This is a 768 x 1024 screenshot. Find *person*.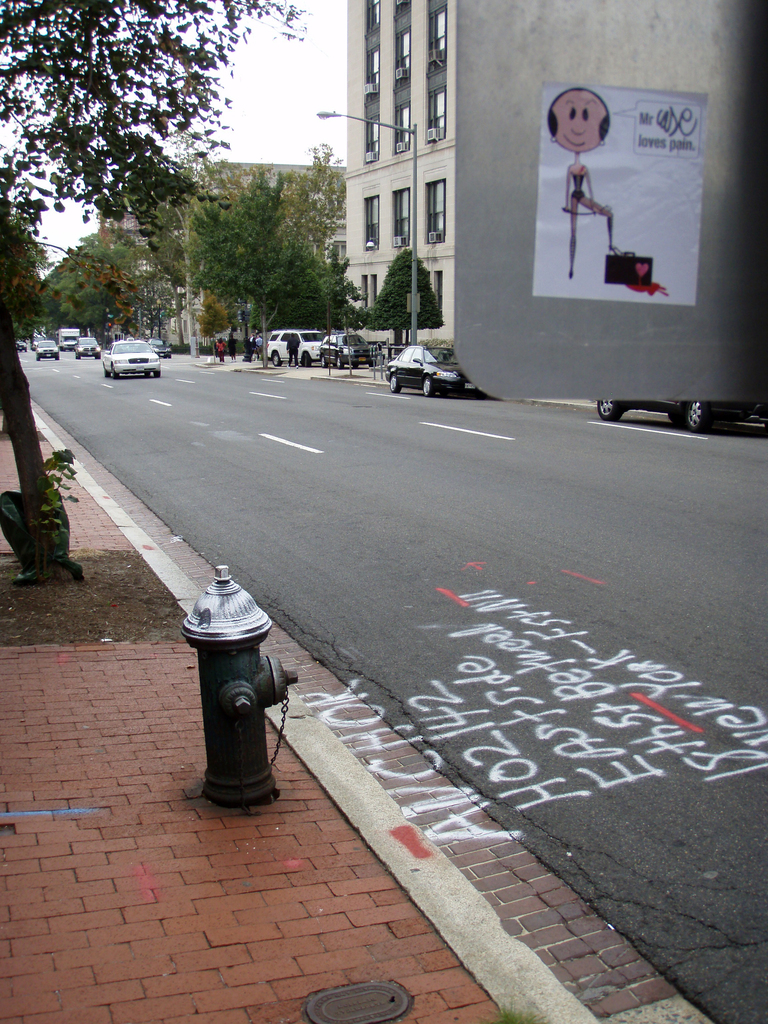
Bounding box: [216,340,225,365].
